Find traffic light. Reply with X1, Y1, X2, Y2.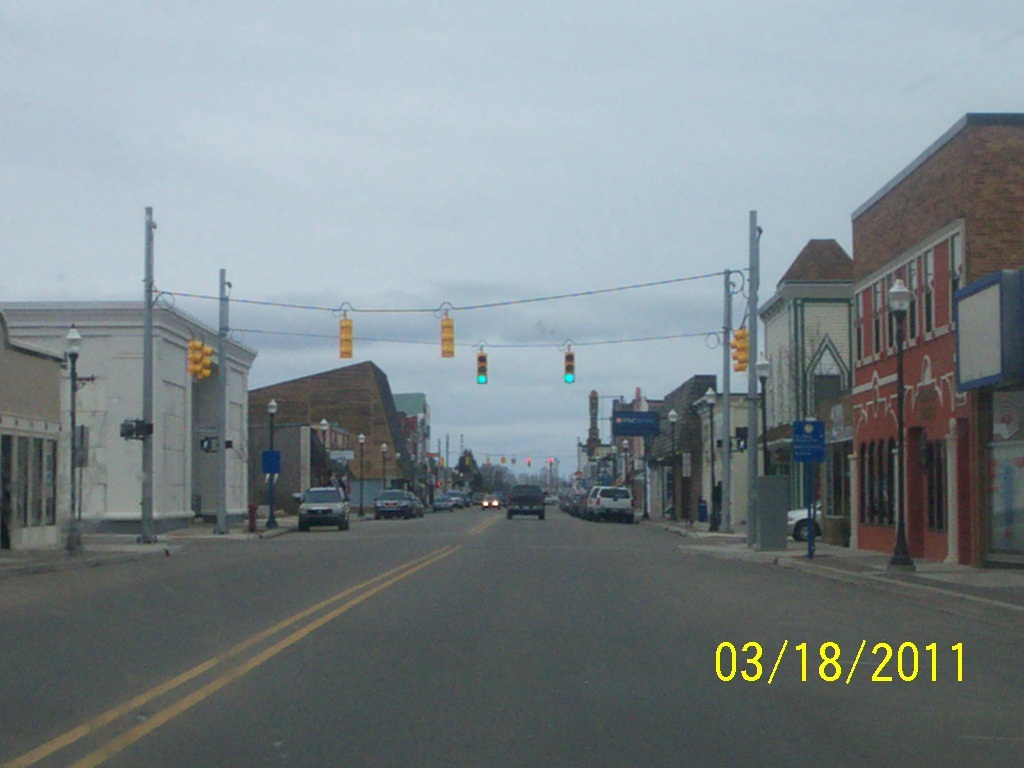
137, 424, 154, 440.
